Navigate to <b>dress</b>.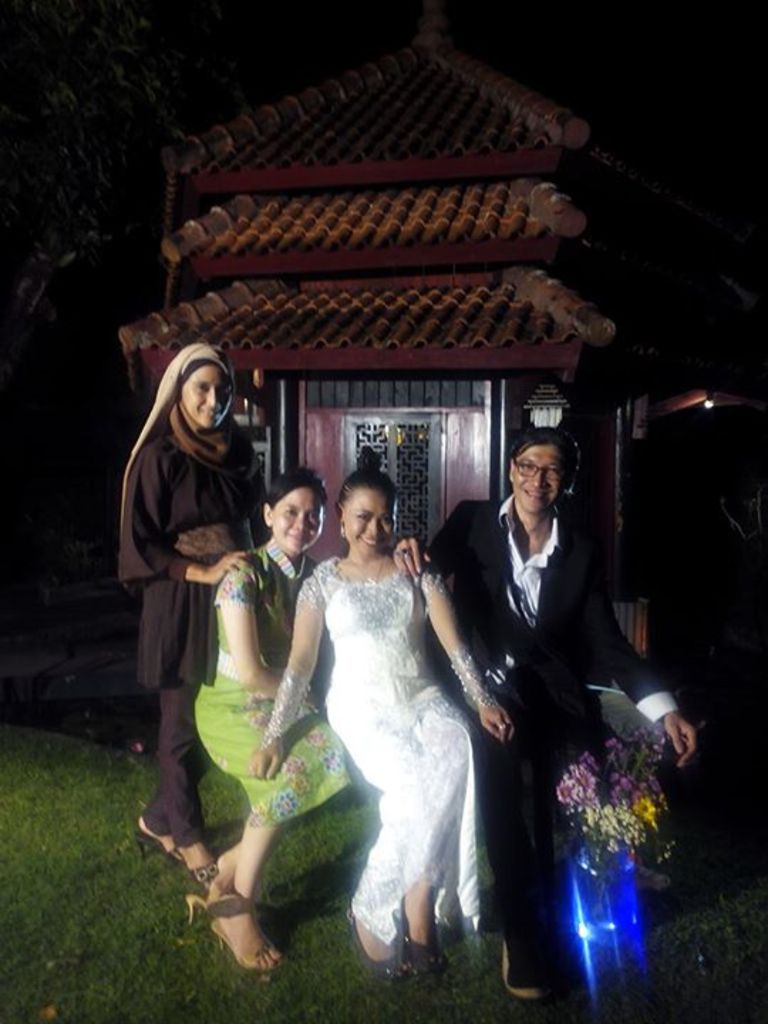
Navigation target: (left=255, top=552, right=505, bottom=950).
